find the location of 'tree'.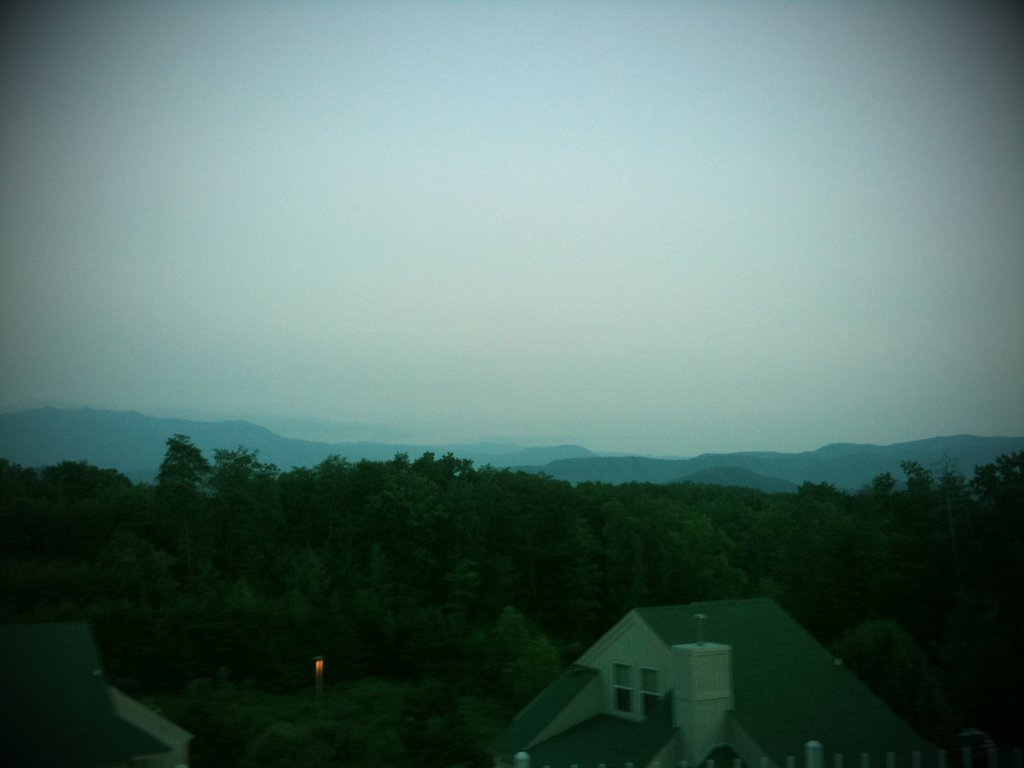
Location: detection(0, 457, 83, 611).
